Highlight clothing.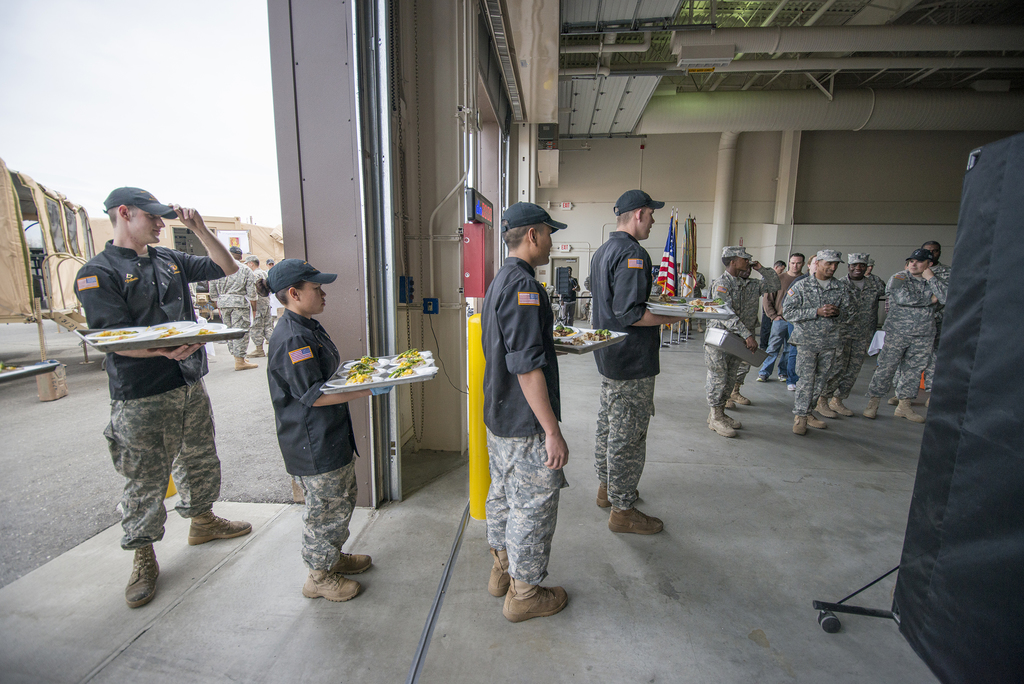
Highlighted region: bbox=[700, 270, 753, 402].
